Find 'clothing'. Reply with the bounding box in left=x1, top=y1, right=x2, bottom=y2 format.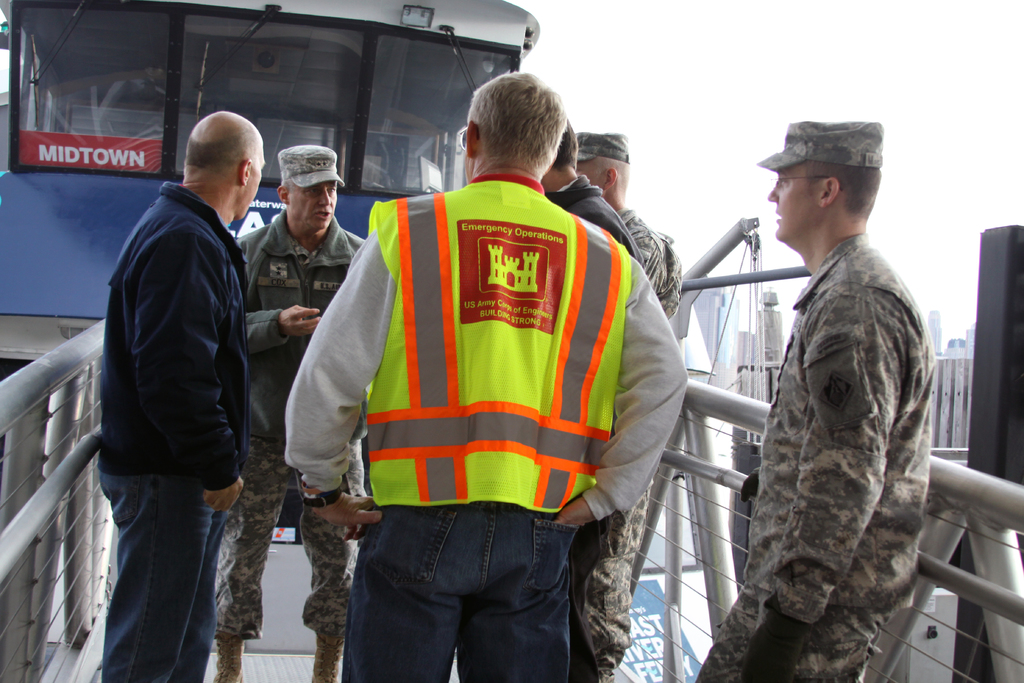
left=725, top=175, right=954, bottom=677.
